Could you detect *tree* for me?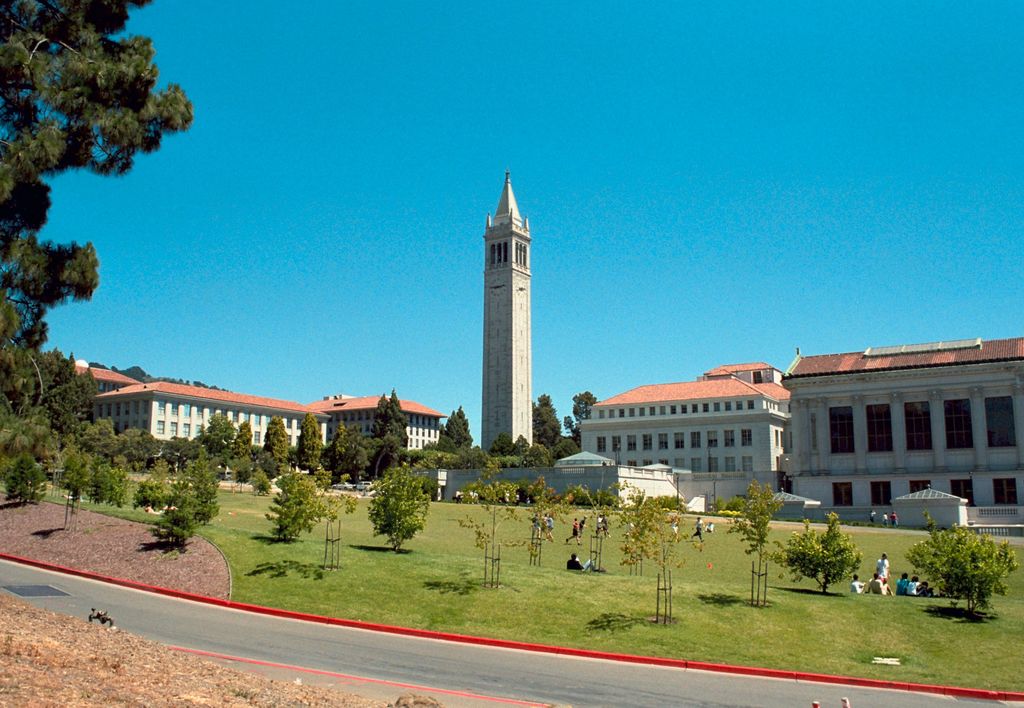
Detection result: box=[905, 526, 1023, 618].
